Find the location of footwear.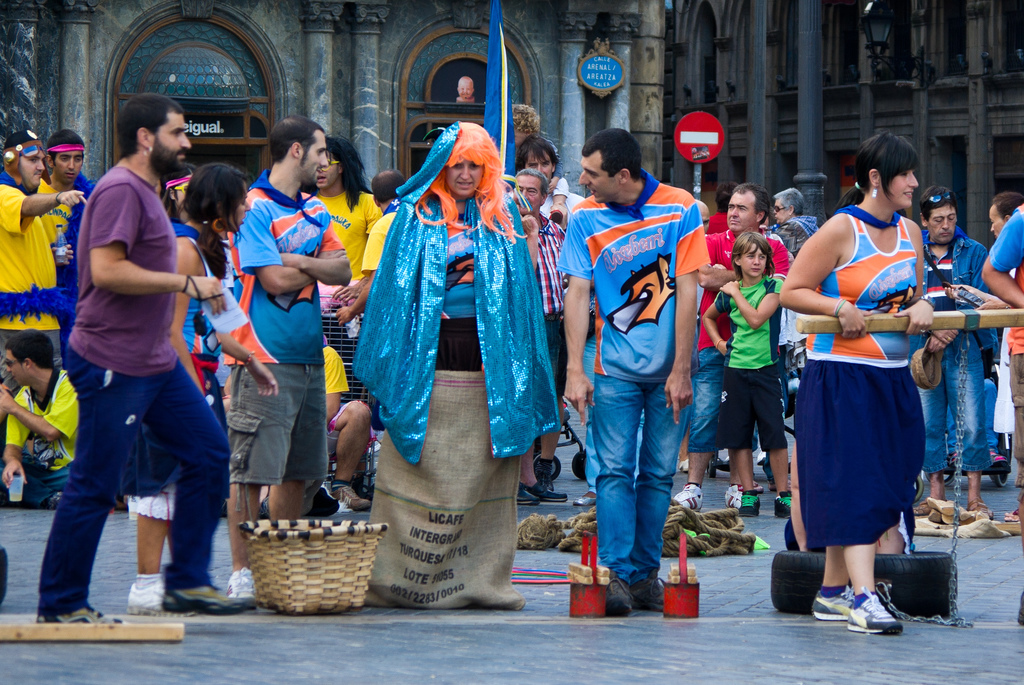
Location: select_region(967, 499, 991, 517).
